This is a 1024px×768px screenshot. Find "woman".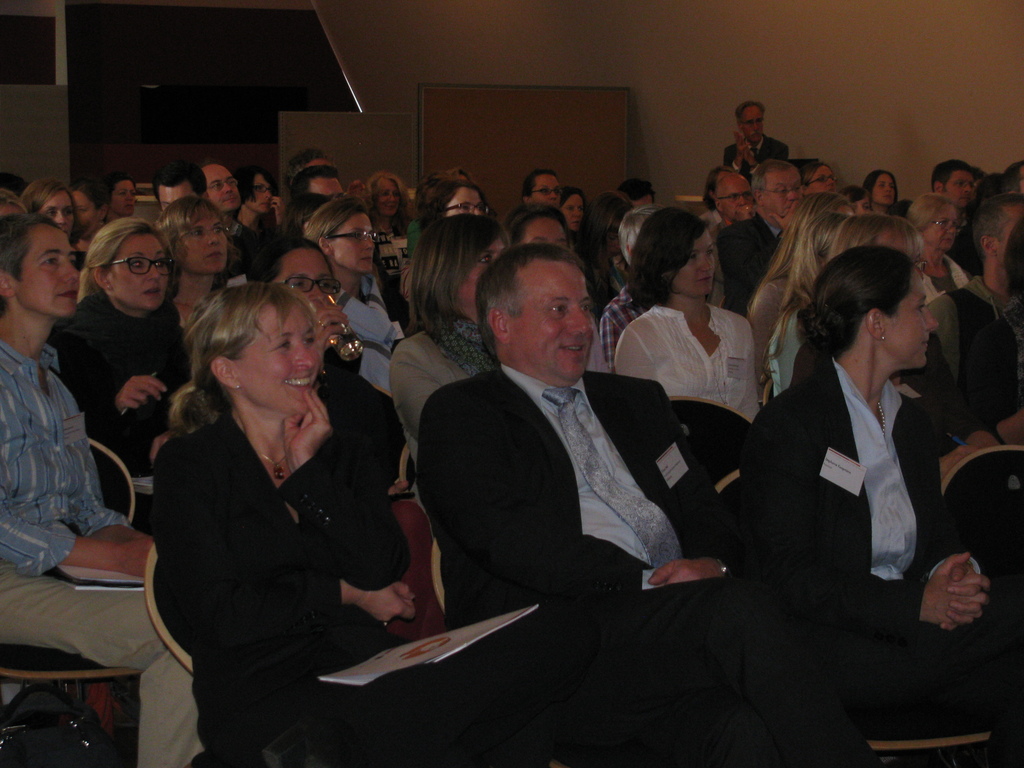
Bounding box: 576 188 644 308.
